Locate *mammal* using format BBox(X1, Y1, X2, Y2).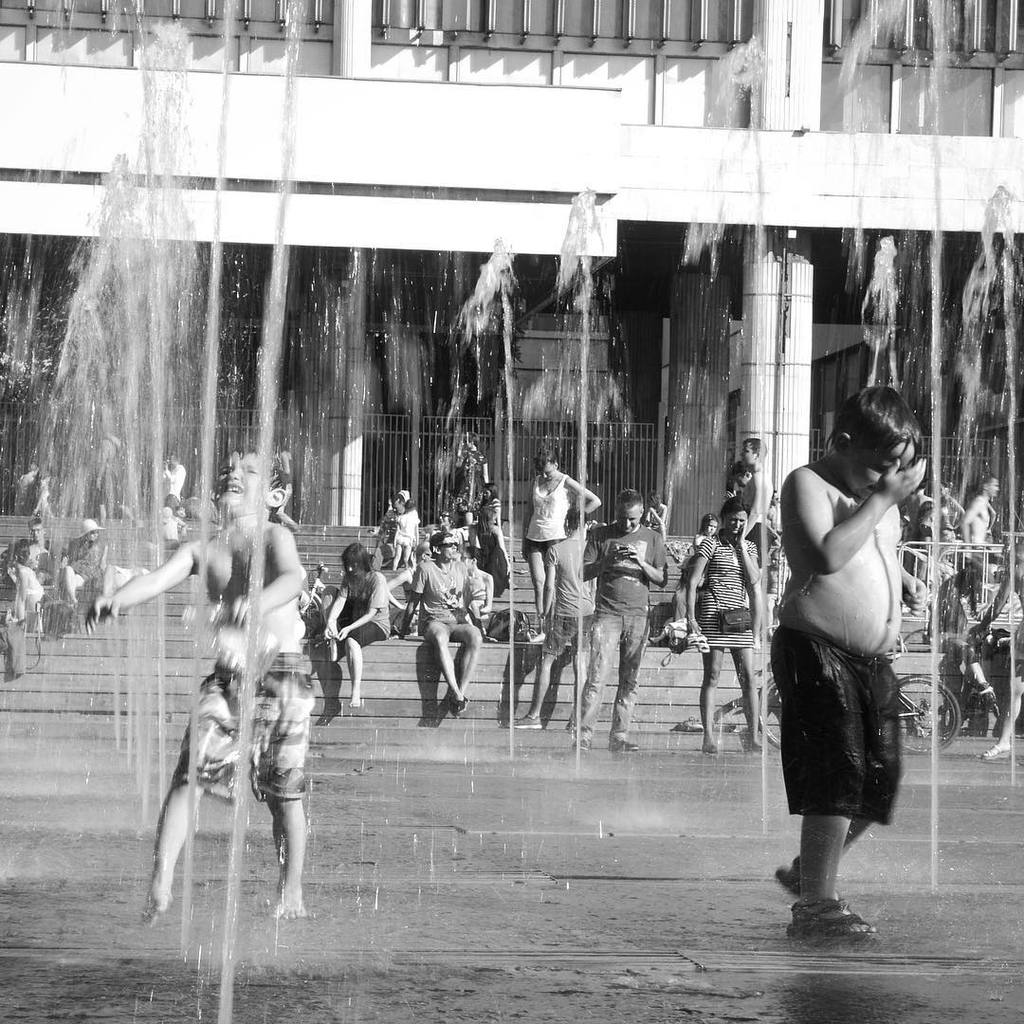
BBox(16, 544, 45, 639).
